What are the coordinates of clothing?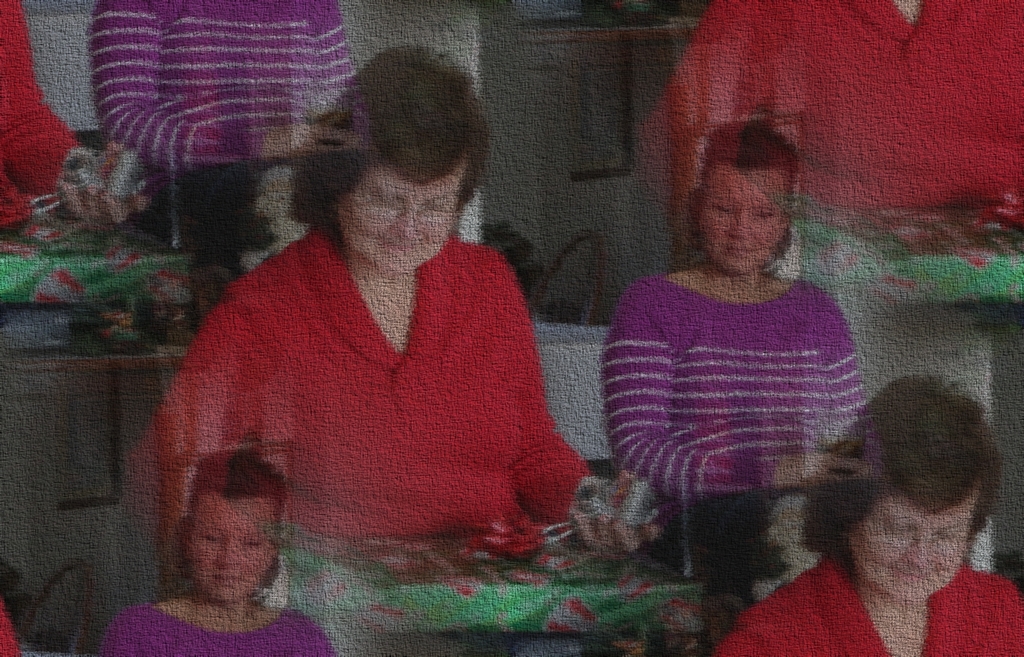
bbox(655, 0, 1023, 253).
